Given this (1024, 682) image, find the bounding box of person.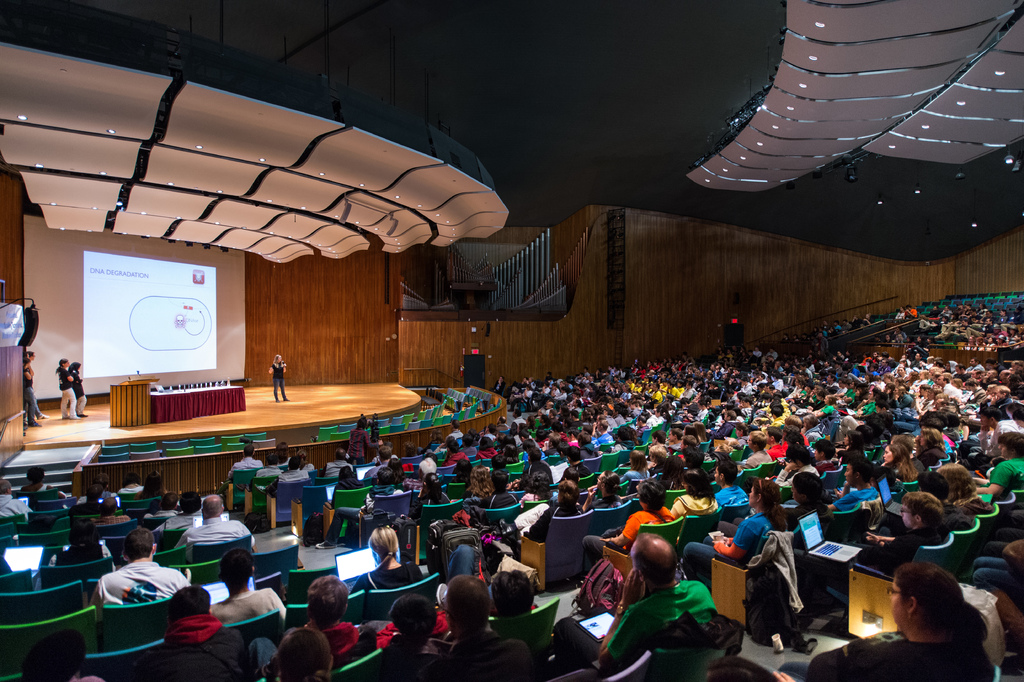
locate(180, 486, 255, 551).
